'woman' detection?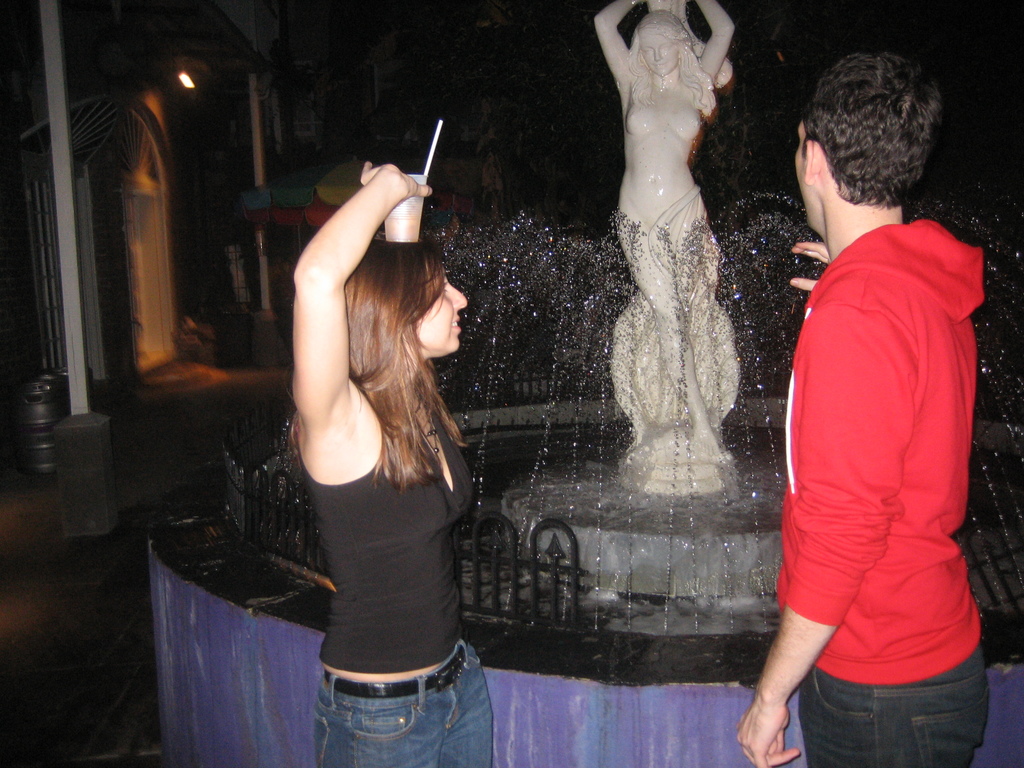
detection(593, 0, 735, 459)
